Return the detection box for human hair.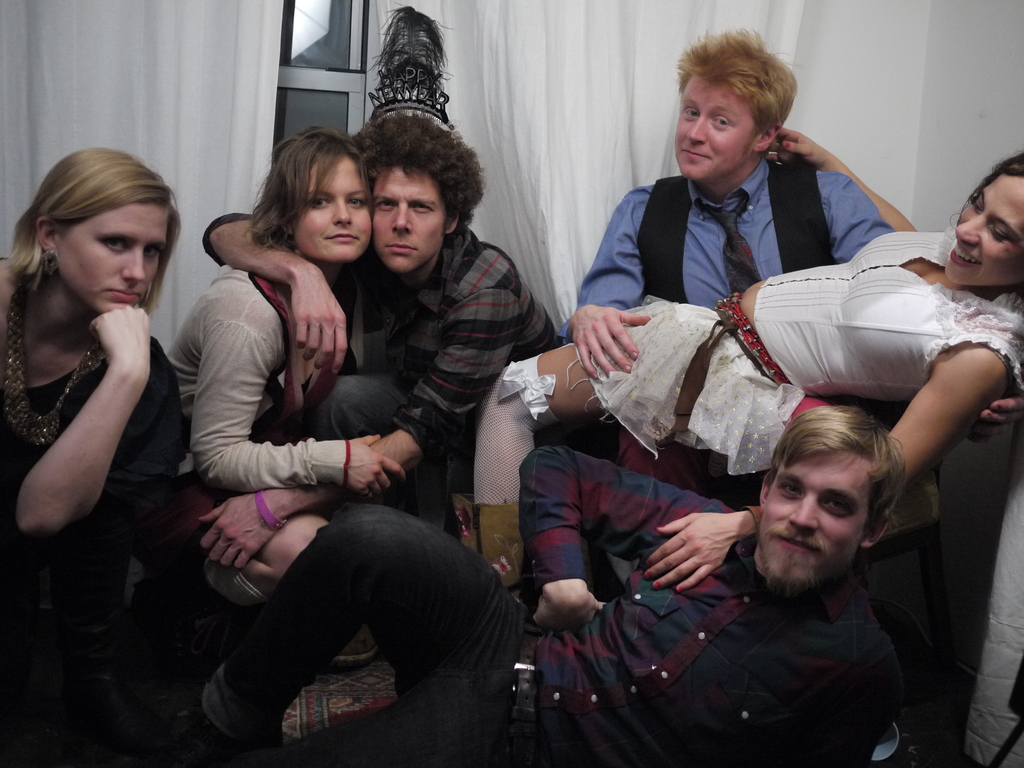
bbox(242, 119, 371, 263).
